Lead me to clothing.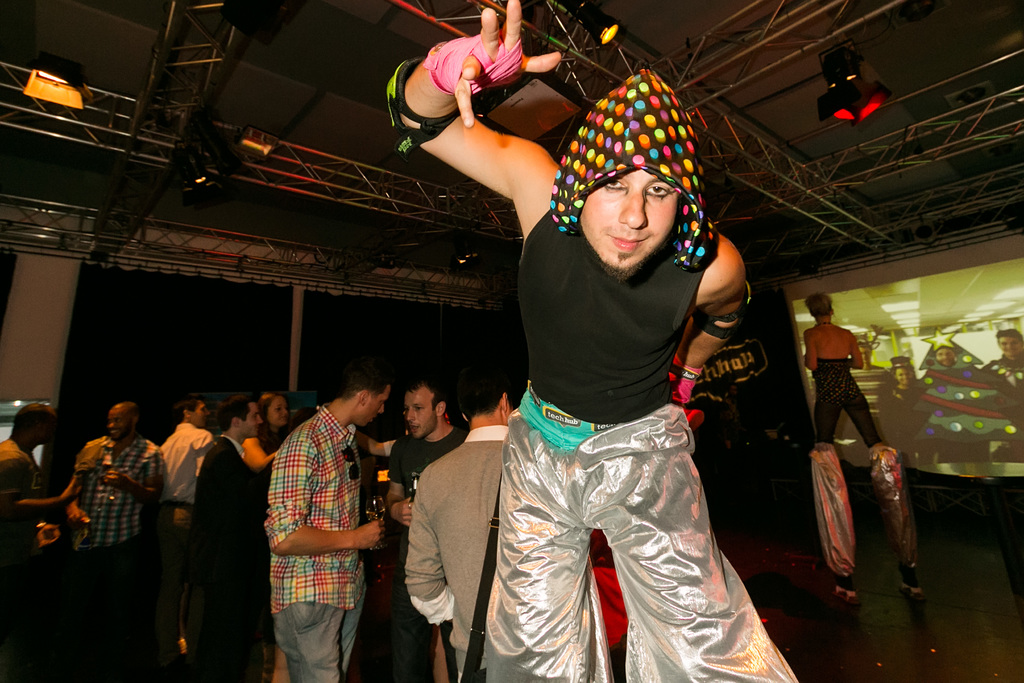
Lead to bbox(60, 431, 163, 636).
